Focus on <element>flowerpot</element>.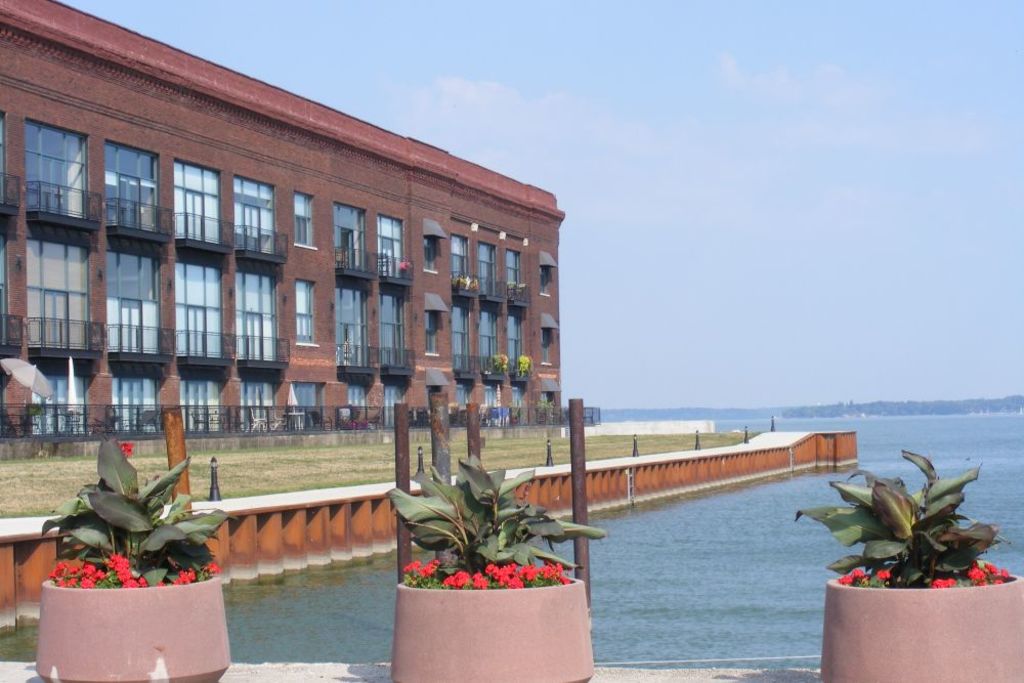
Focused at <bbox>37, 573, 233, 677</bbox>.
